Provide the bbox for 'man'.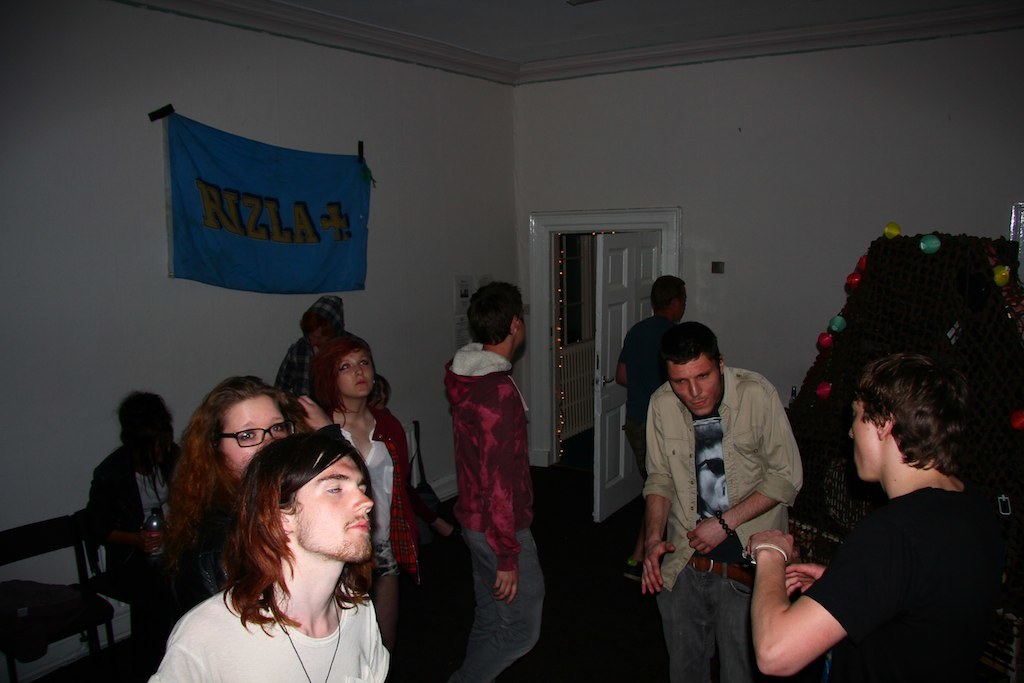
{"x1": 613, "y1": 275, "x2": 689, "y2": 584}.
